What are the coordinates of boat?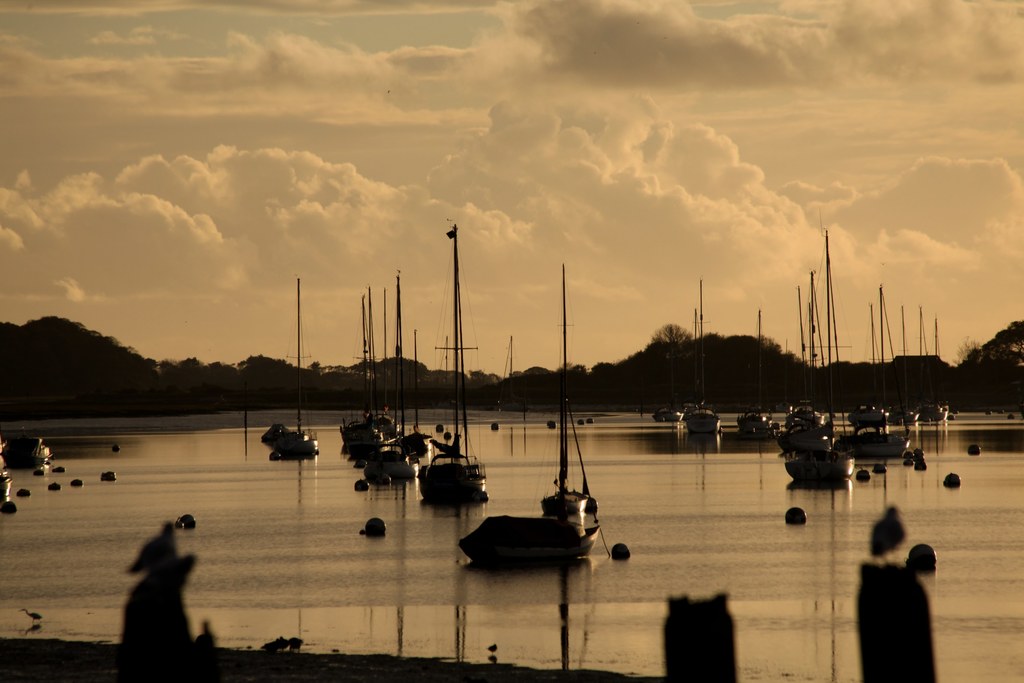
BBox(499, 335, 519, 409).
